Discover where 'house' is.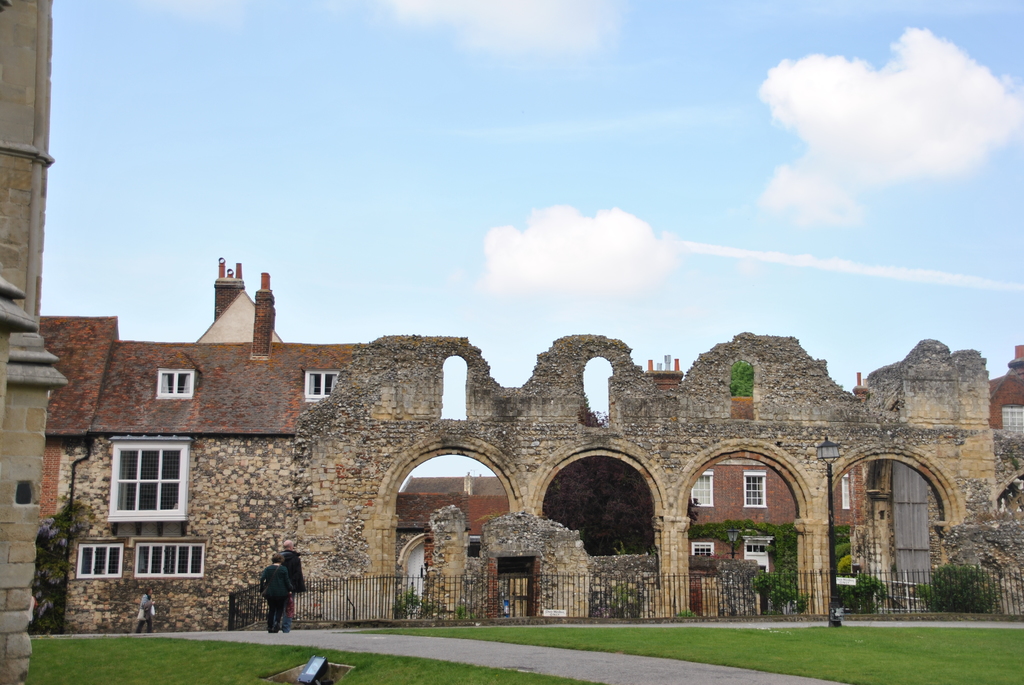
Discovered at 832 454 948 606.
